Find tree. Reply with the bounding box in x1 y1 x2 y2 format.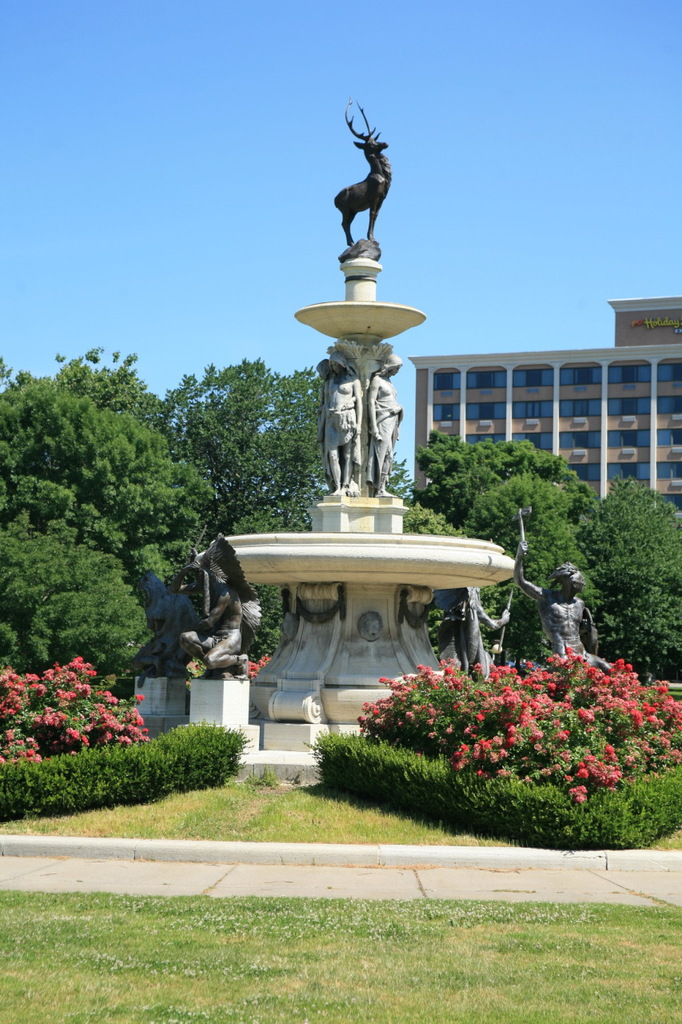
448 474 600 658.
